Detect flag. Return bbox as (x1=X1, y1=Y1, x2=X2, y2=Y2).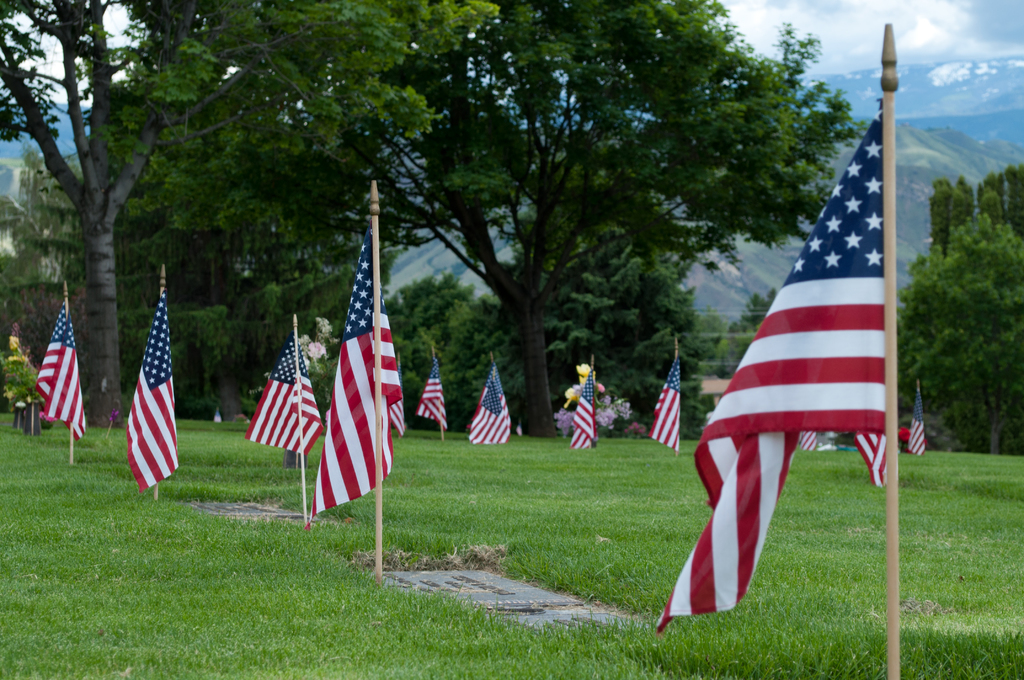
(x1=566, y1=373, x2=598, y2=451).
